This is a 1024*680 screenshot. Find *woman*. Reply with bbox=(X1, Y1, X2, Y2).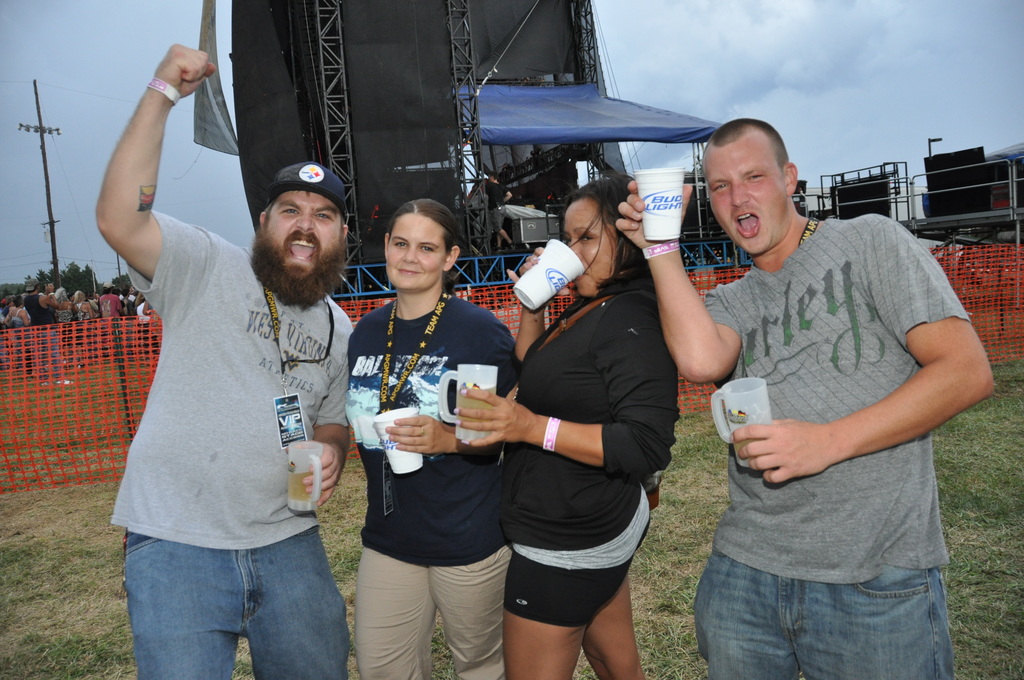
bbox=(463, 170, 684, 679).
